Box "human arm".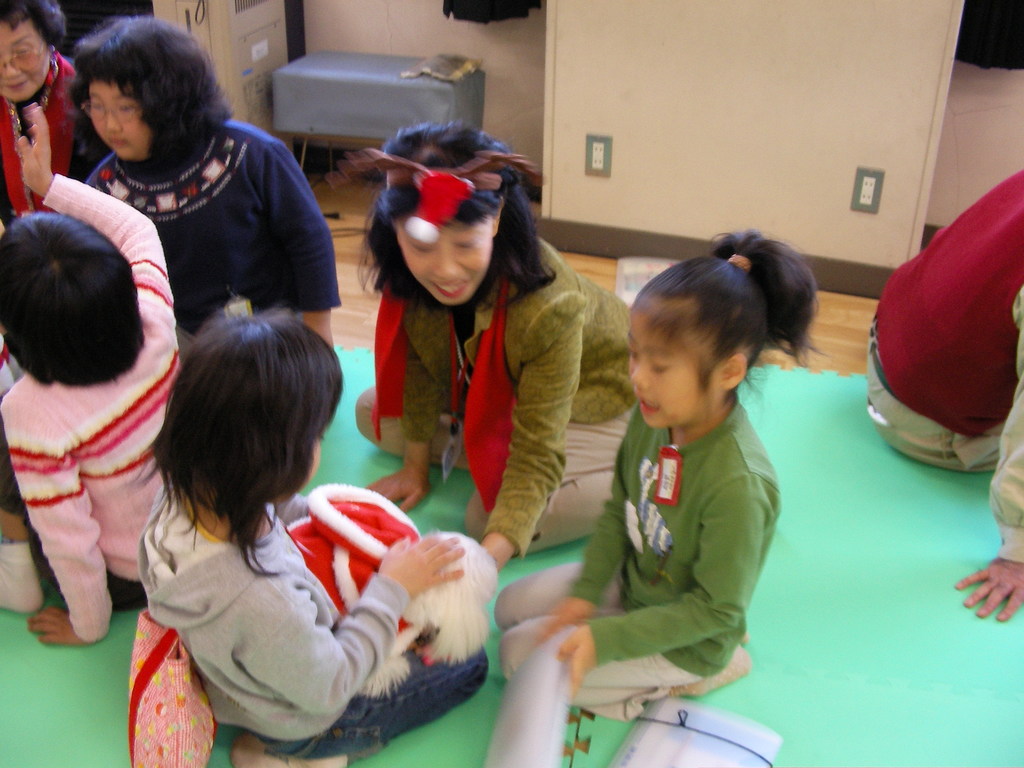
x1=986, y1=331, x2=1023, y2=632.
